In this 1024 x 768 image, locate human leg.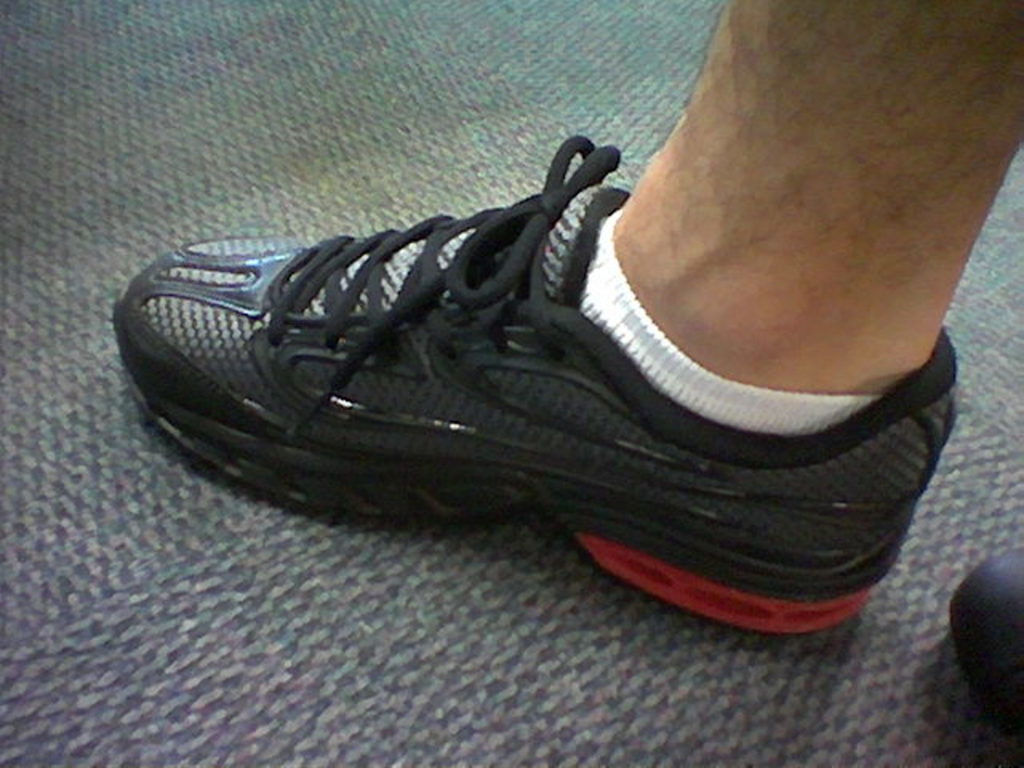
Bounding box: [x1=946, y1=549, x2=1022, y2=733].
